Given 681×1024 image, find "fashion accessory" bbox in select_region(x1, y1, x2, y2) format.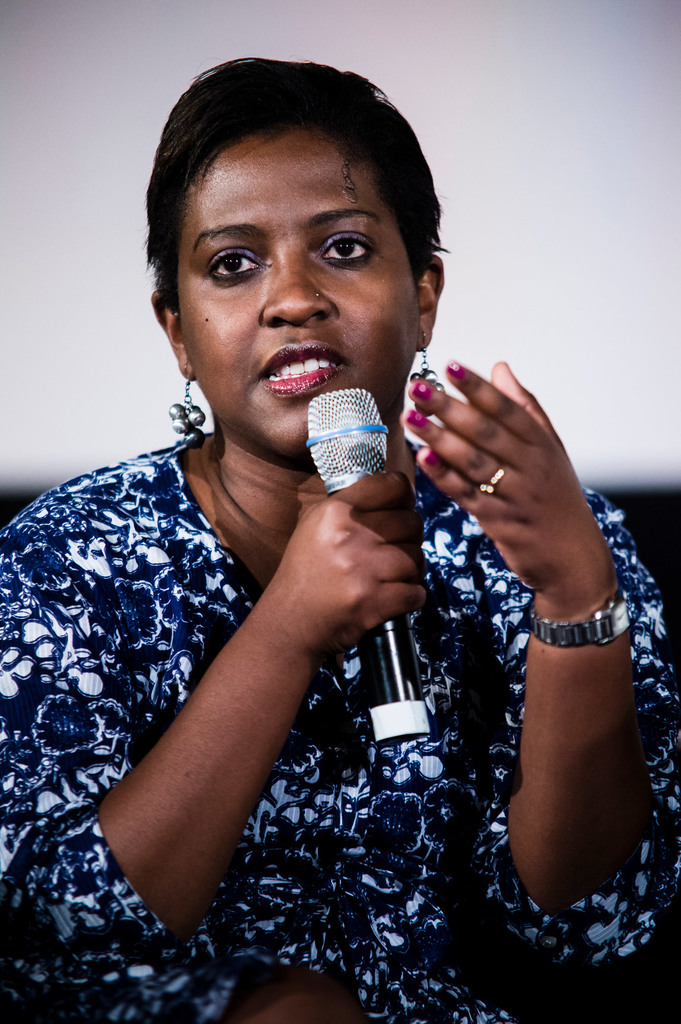
select_region(476, 461, 508, 493).
